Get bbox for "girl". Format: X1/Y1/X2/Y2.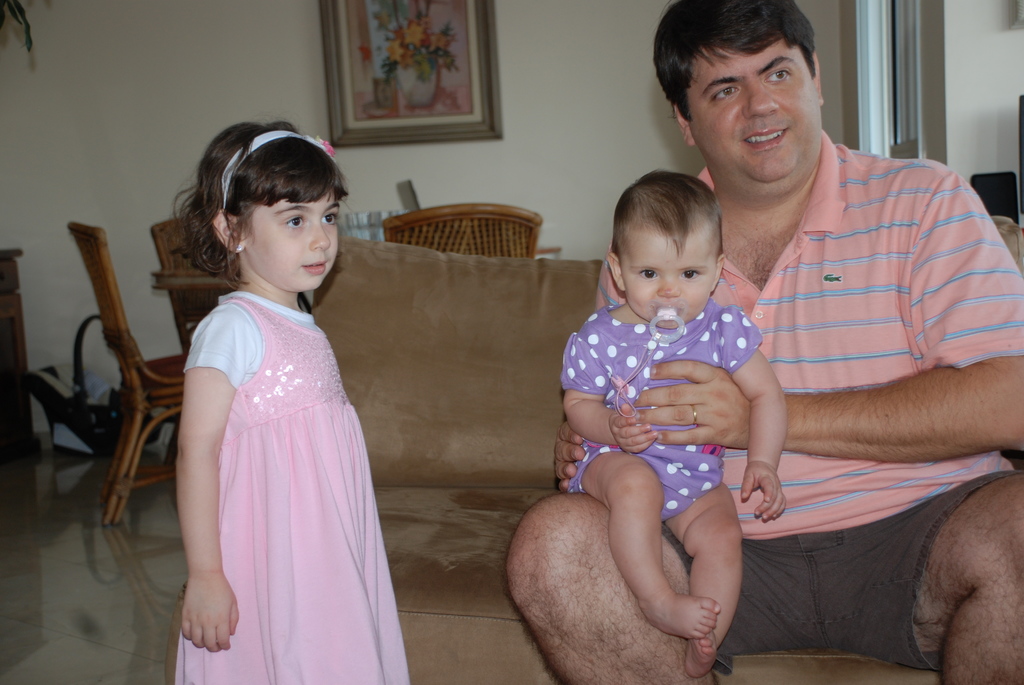
568/169/790/675.
